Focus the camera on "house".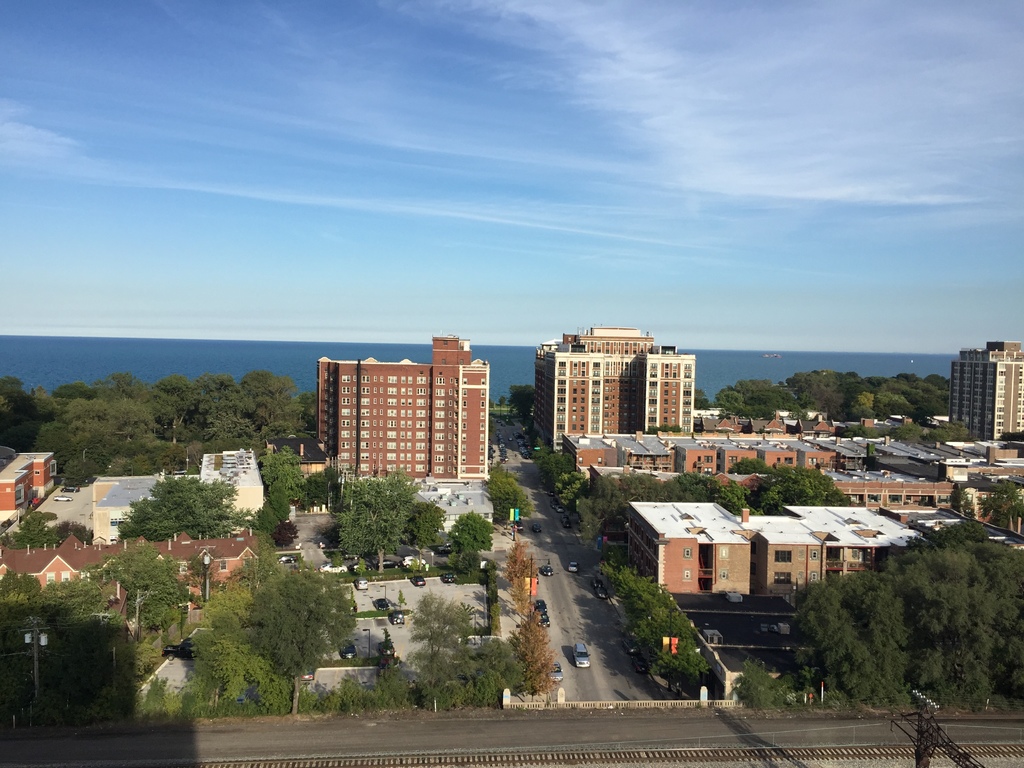
Focus region: detection(611, 441, 673, 482).
